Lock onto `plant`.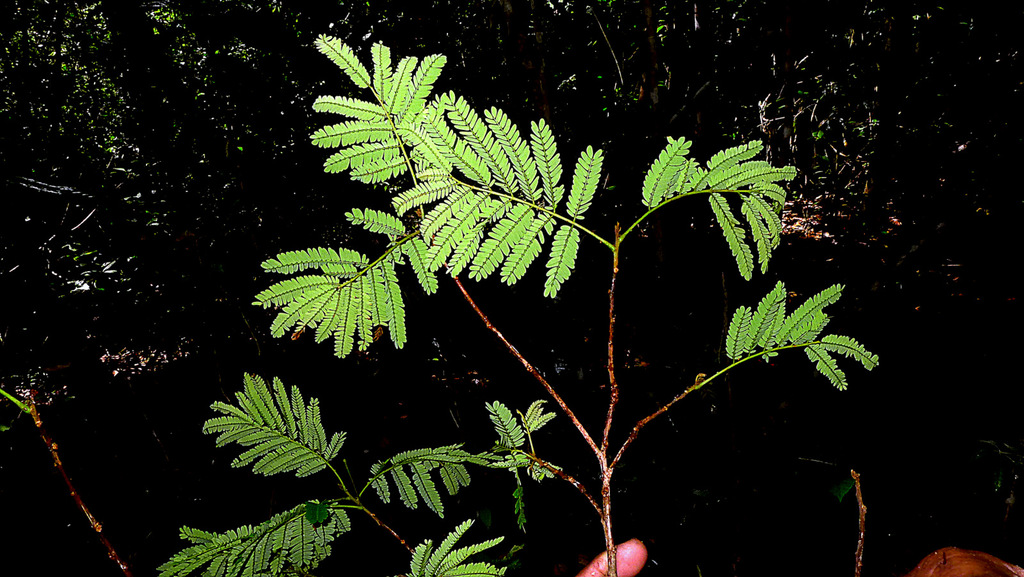
Locked: (96, 34, 941, 564).
